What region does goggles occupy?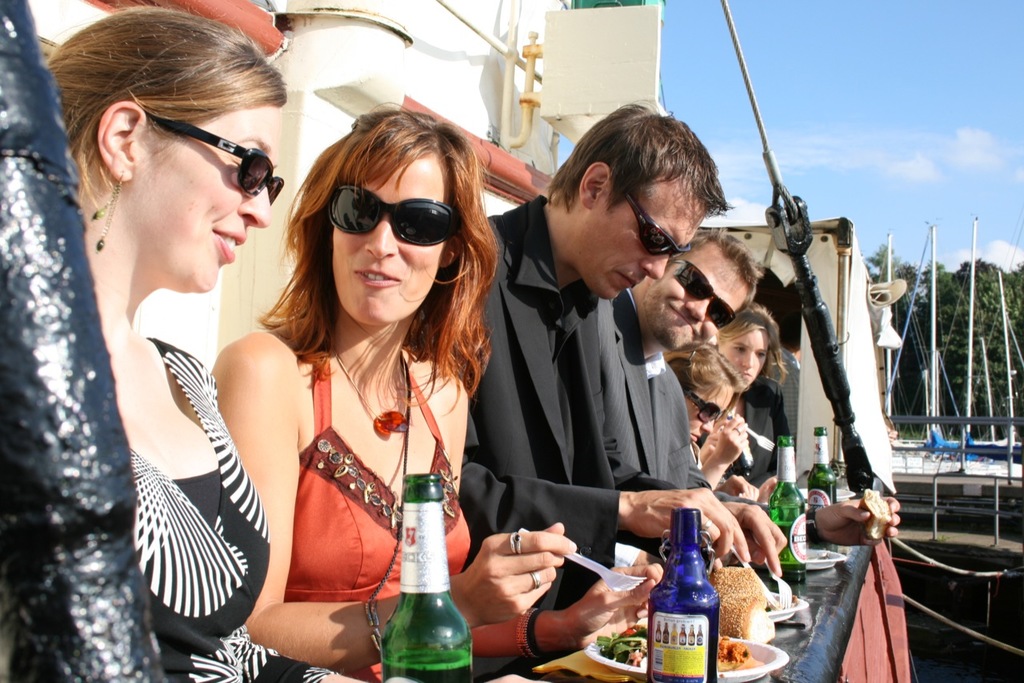
rect(679, 384, 729, 425).
